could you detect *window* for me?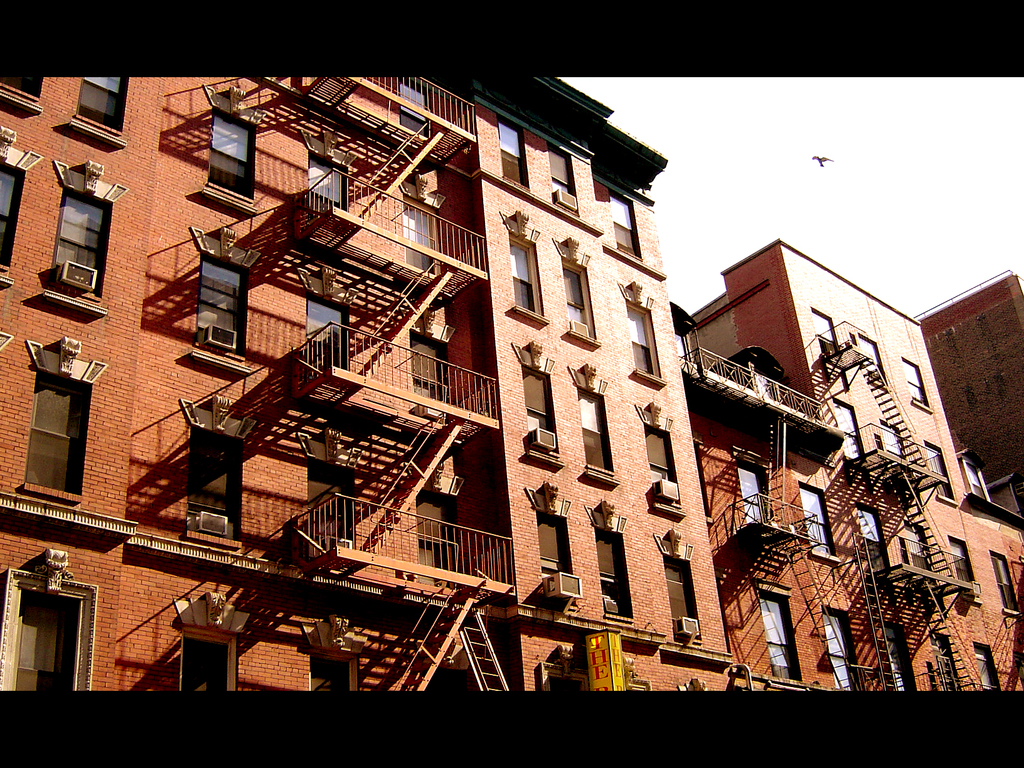
Detection result: <box>310,454,360,552</box>.
